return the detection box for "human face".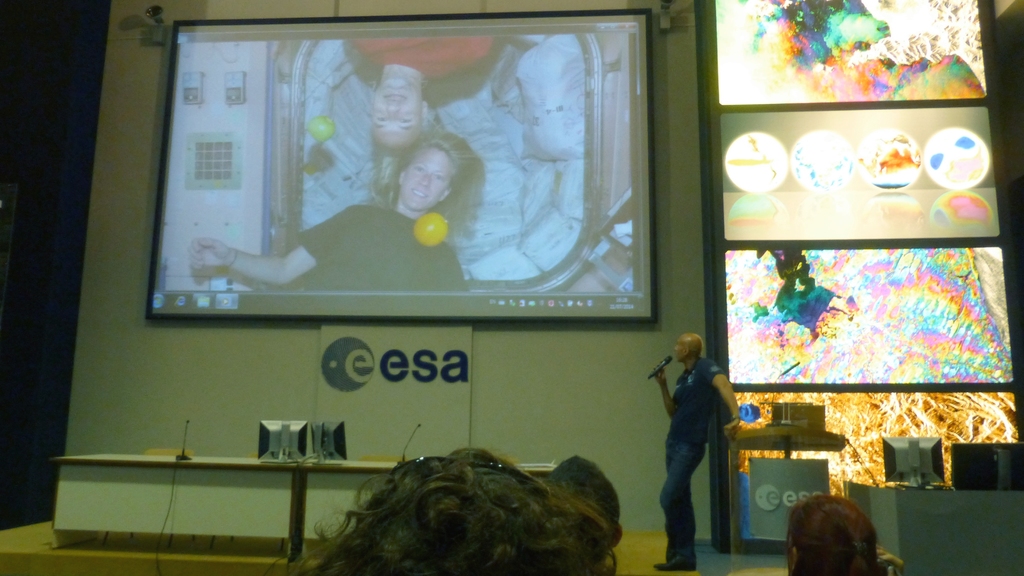
rect(399, 147, 449, 210).
